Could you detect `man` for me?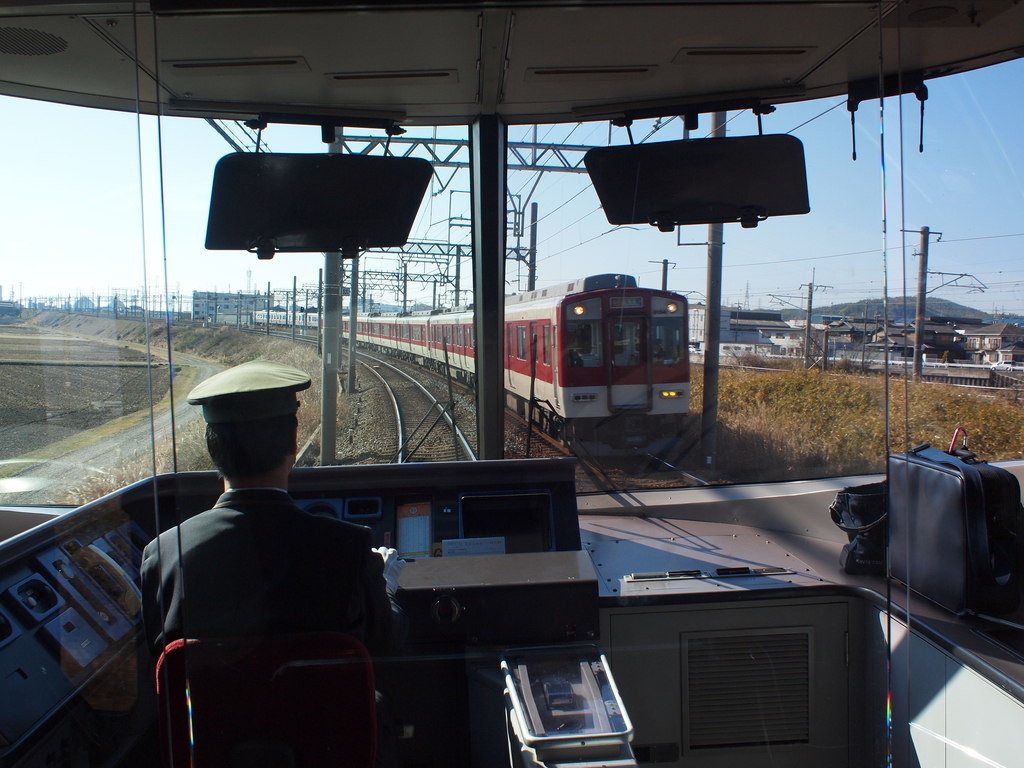
Detection result: box=[144, 358, 413, 767].
